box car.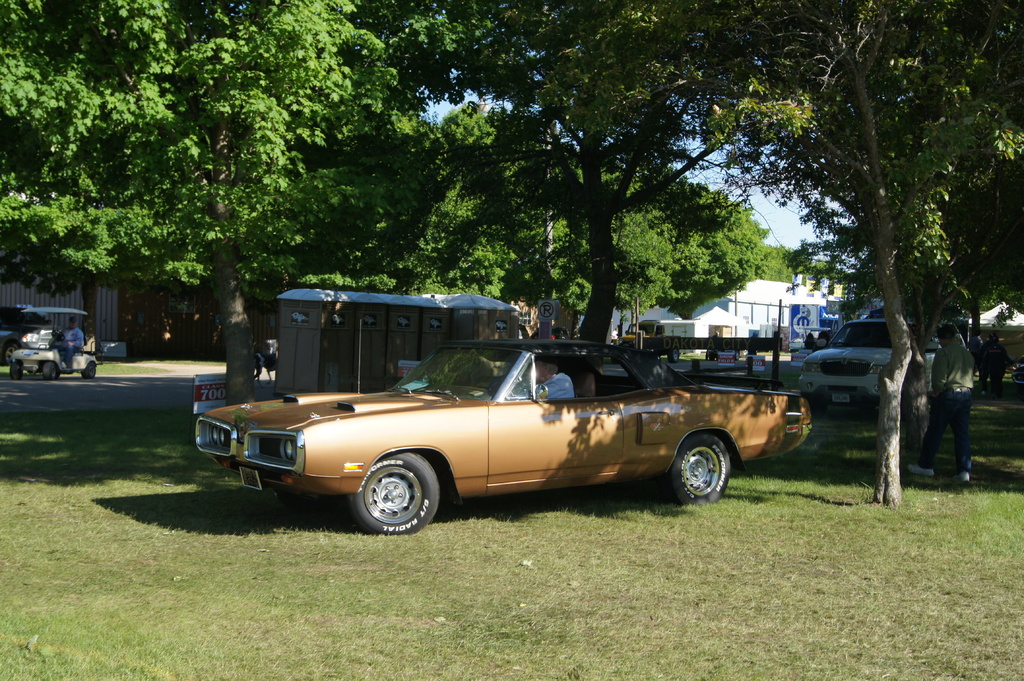
9:306:102:381.
